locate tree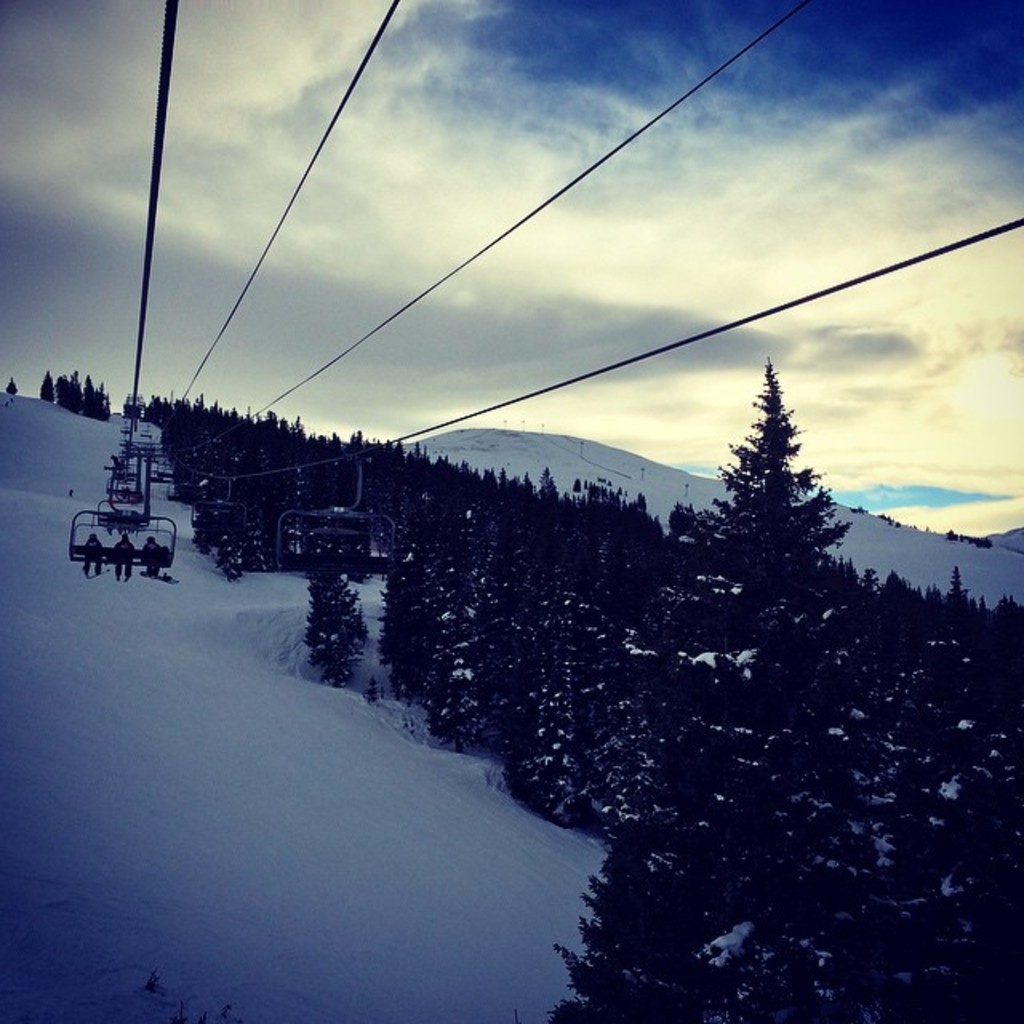
left=550, top=320, right=968, bottom=949
